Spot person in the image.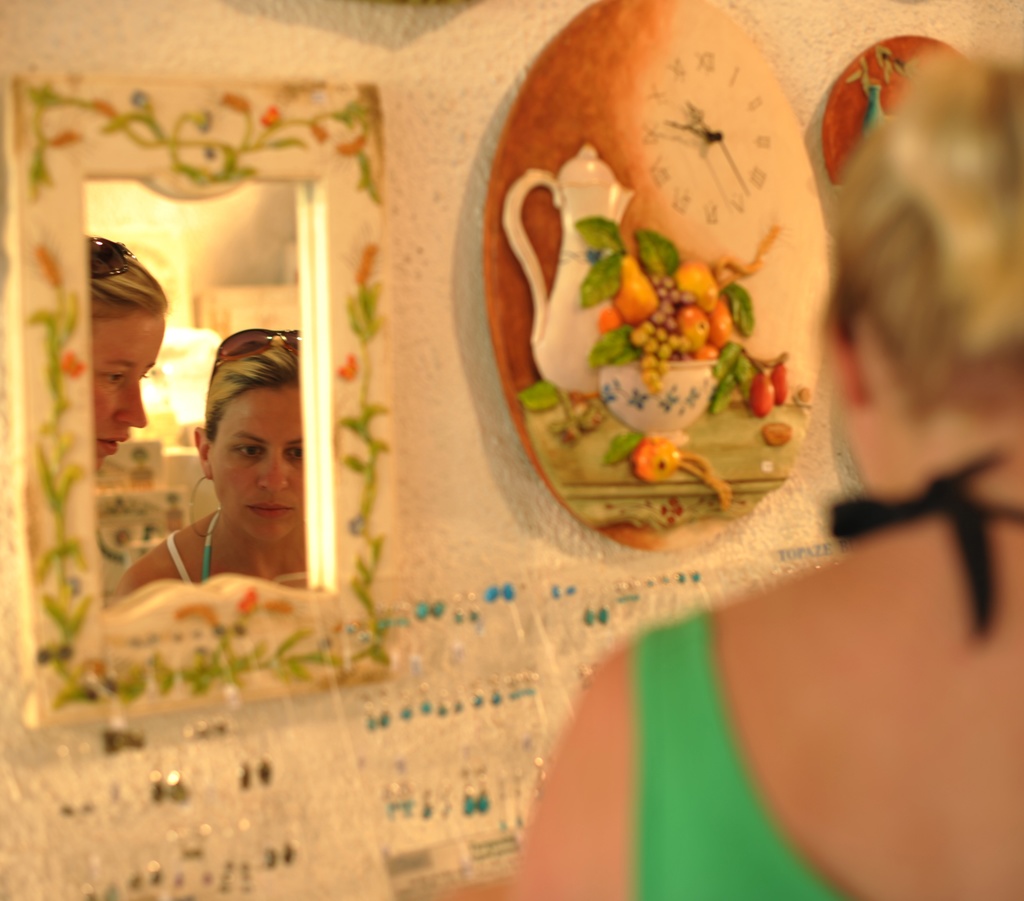
person found at bbox(434, 61, 1023, 900).
